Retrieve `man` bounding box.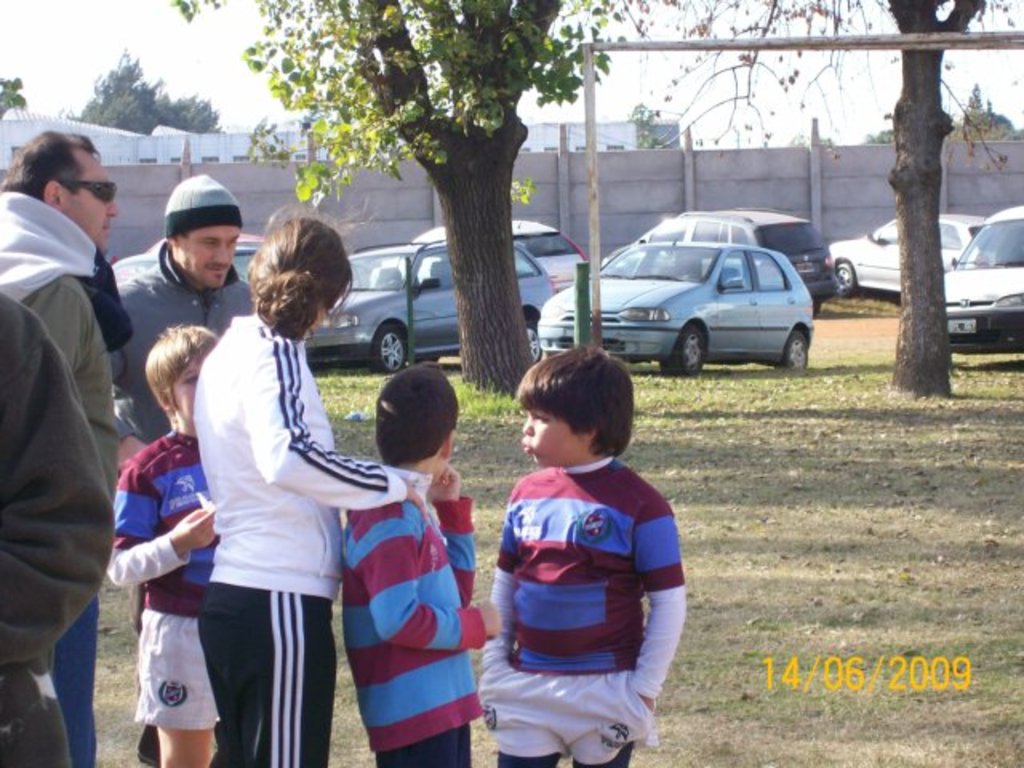
Bounding box: [112,176,267,766].
